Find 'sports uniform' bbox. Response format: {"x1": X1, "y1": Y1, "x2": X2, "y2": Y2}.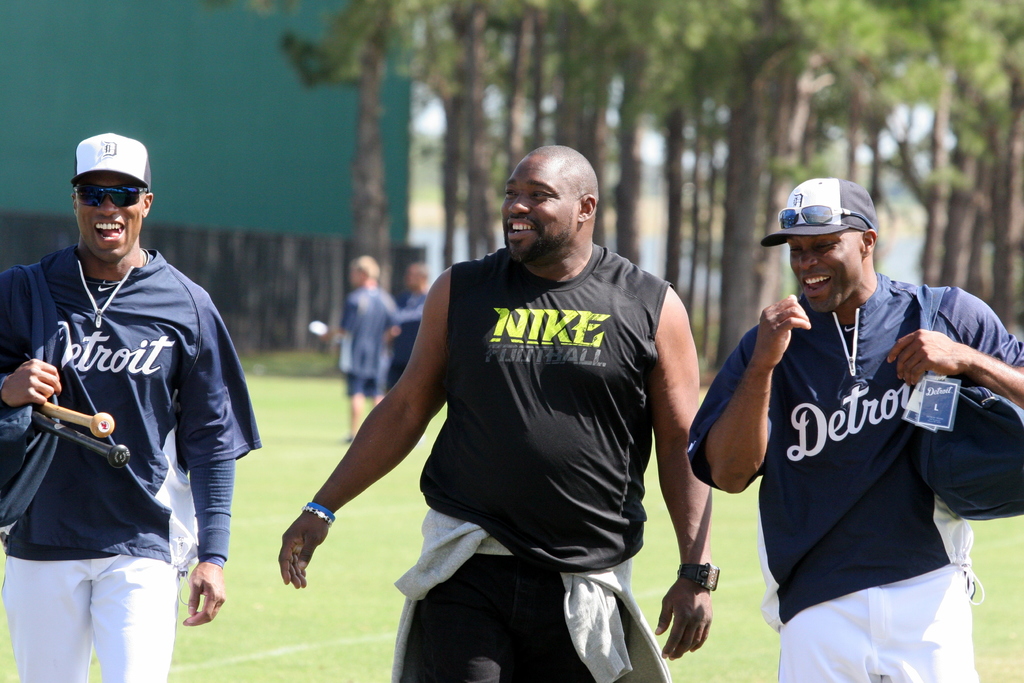
{"x1": 685, "y1": 175, "x2": 1023, "y2": 678}.
